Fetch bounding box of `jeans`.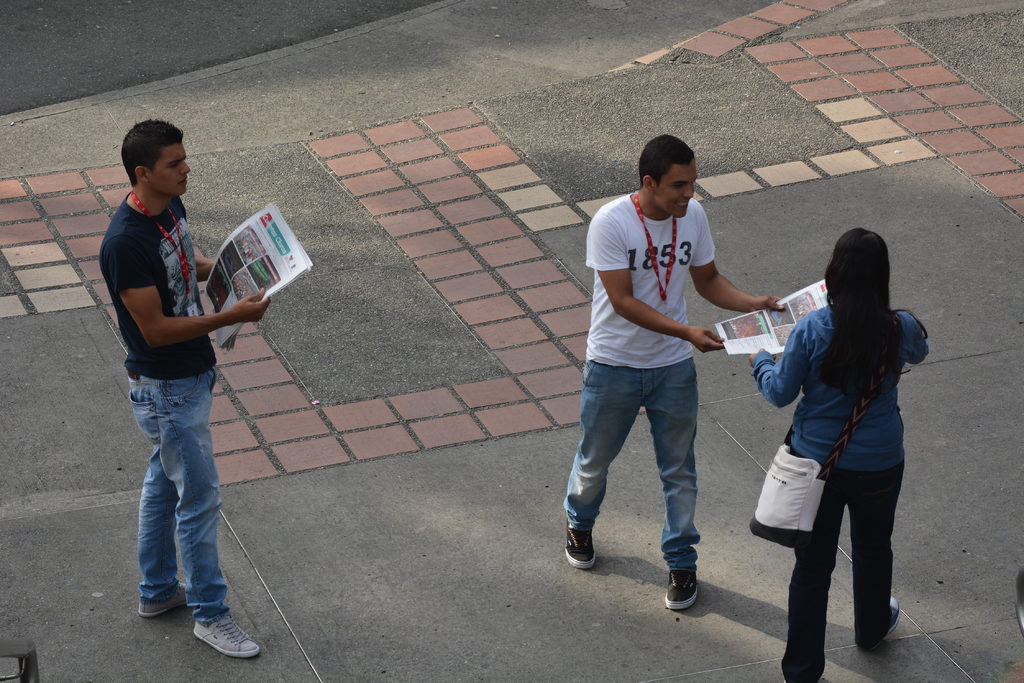
Bbox: BBox(558, 360, 703, 571).
